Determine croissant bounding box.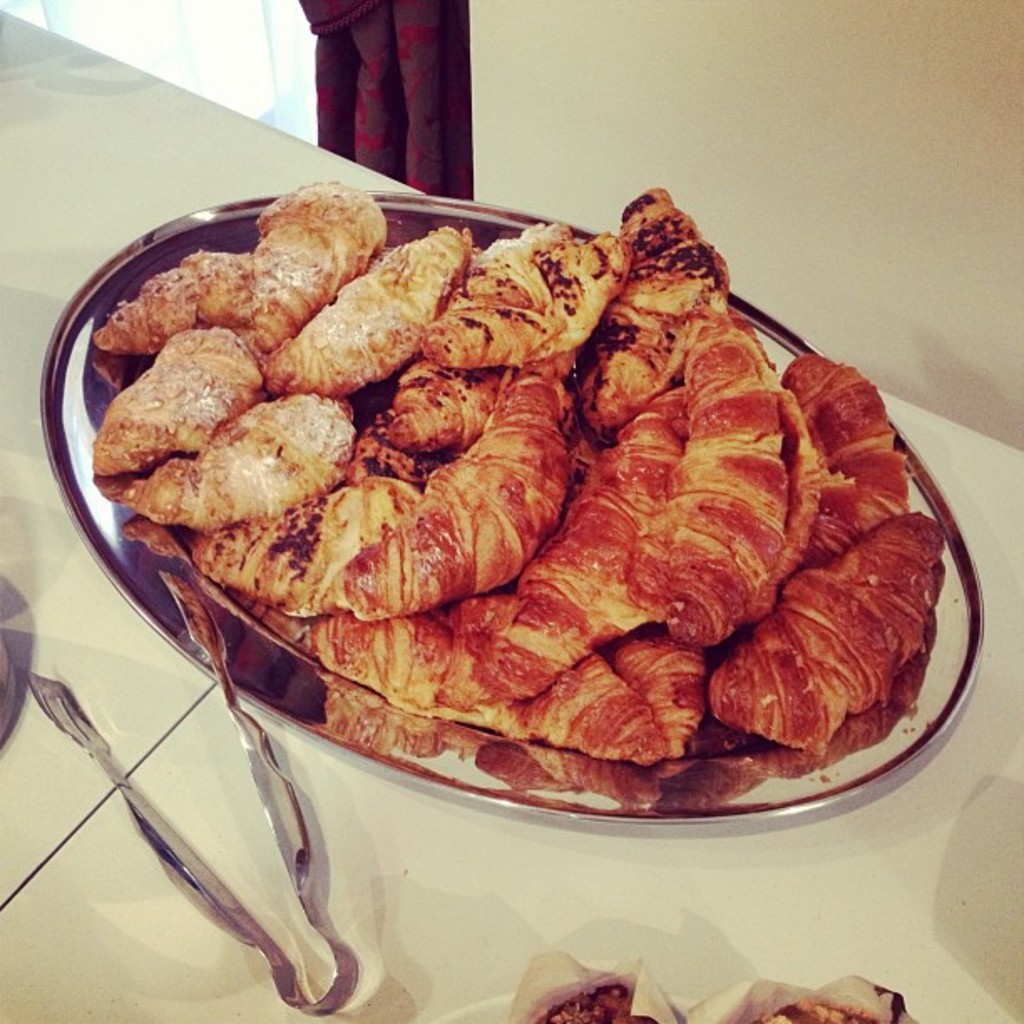
Determined: l=693, t=515, r=937, b=746.
